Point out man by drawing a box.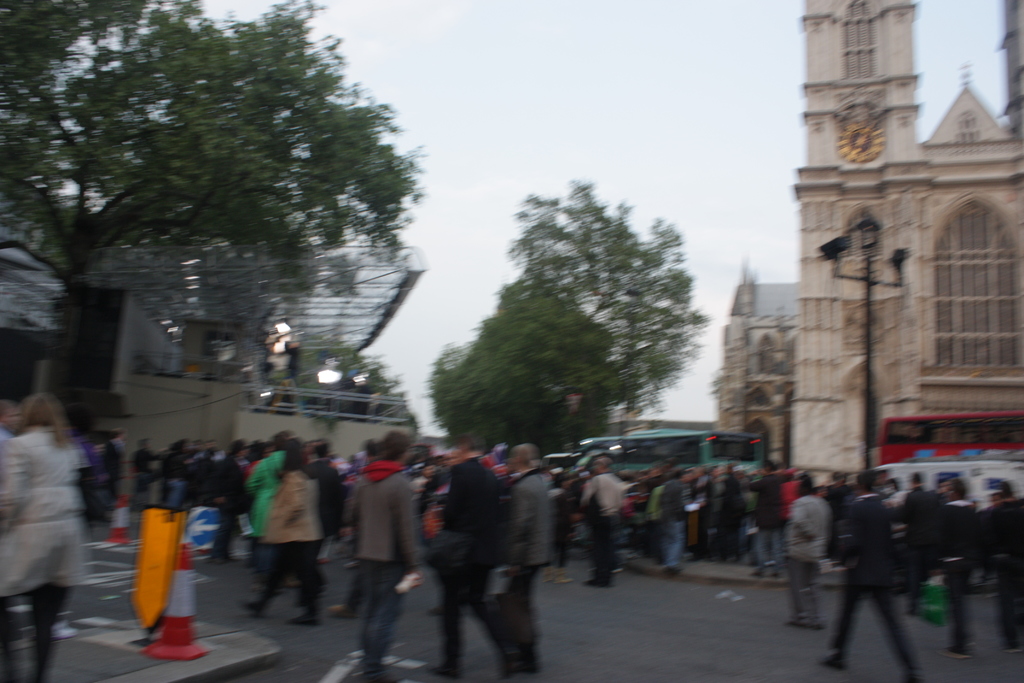
pyautogui.locateOnScreen(358, 434, 422, 680).
